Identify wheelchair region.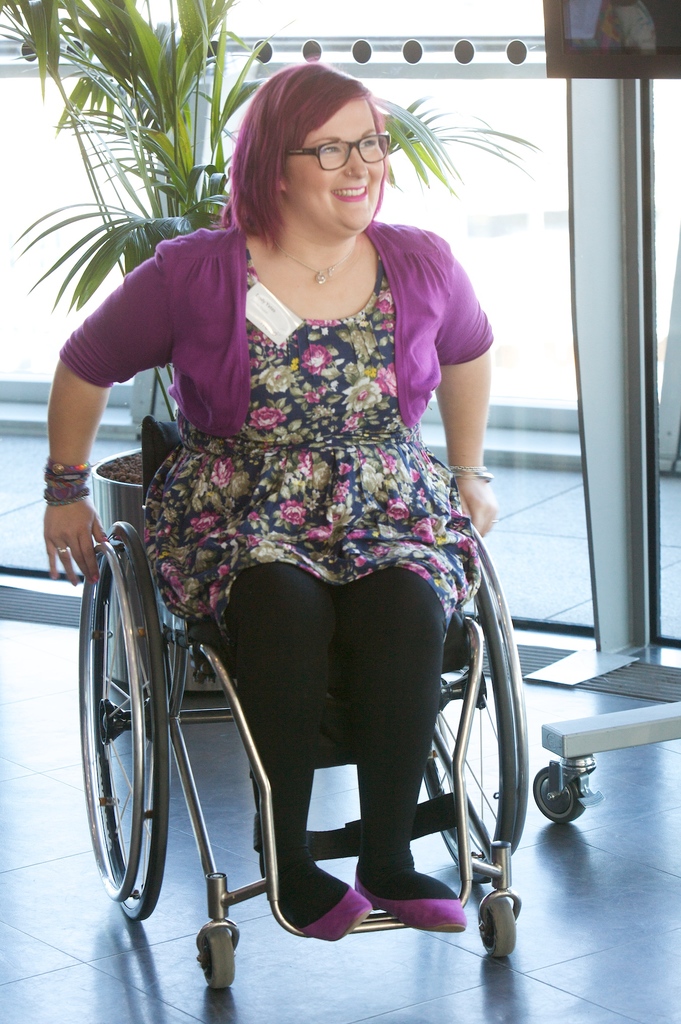
Region: l=76, t=413, r=533, b=993.
